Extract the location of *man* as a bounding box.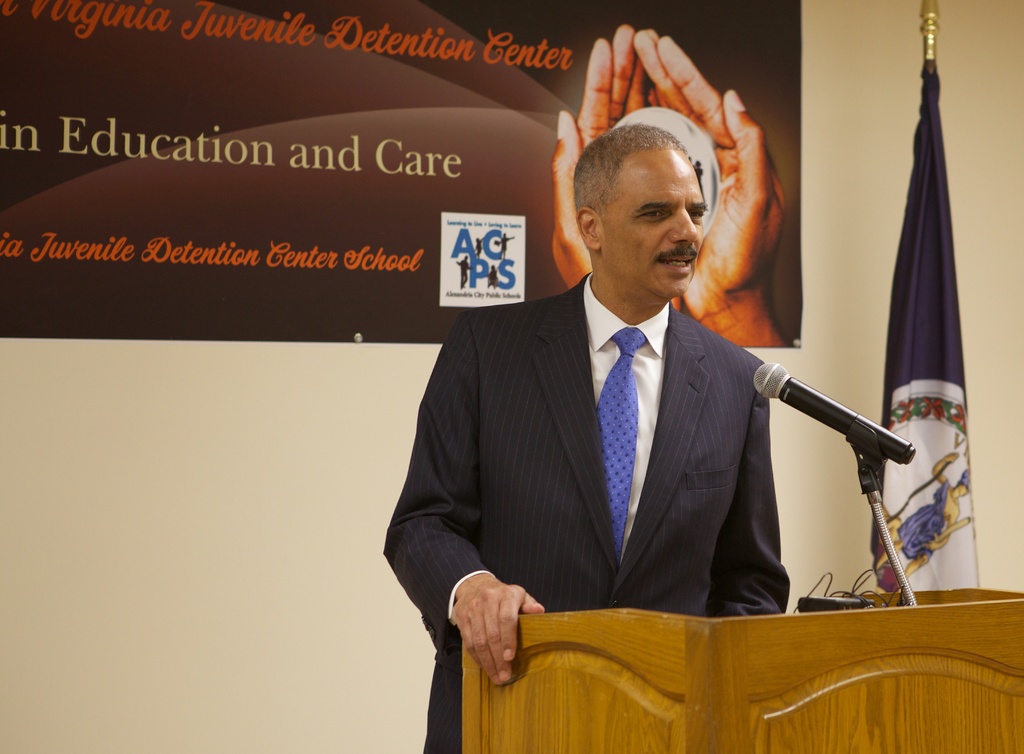
[x1=381, y1=125, x2=791, y2=753].
